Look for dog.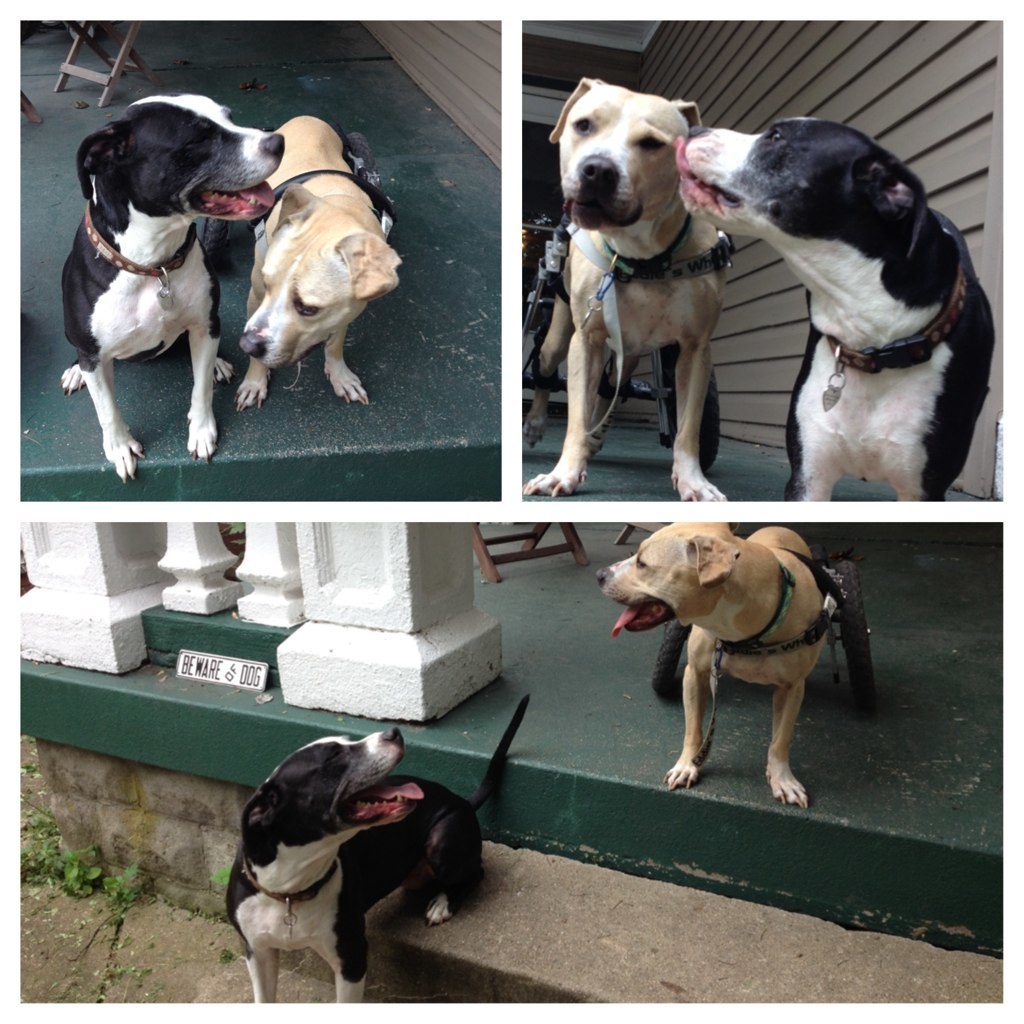
Found: (224, 692, 531, 1013).
